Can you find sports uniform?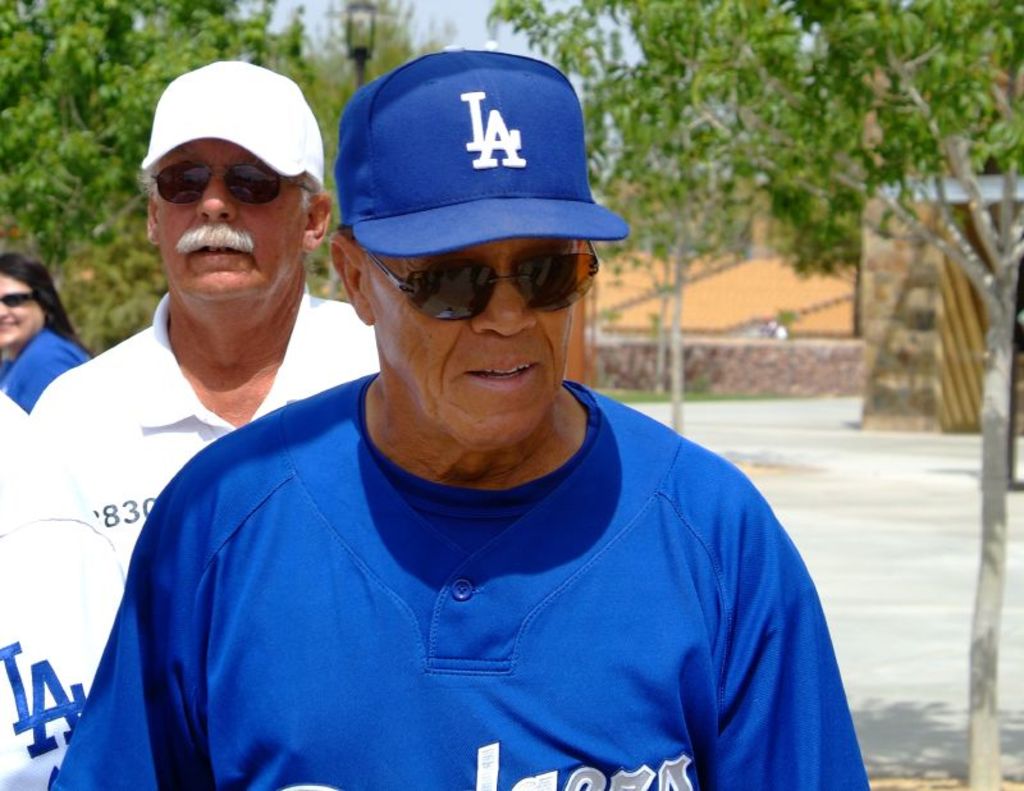
Yes, bounding box: pyautogui.locateOnScreen(0, 312, 100, 410).
